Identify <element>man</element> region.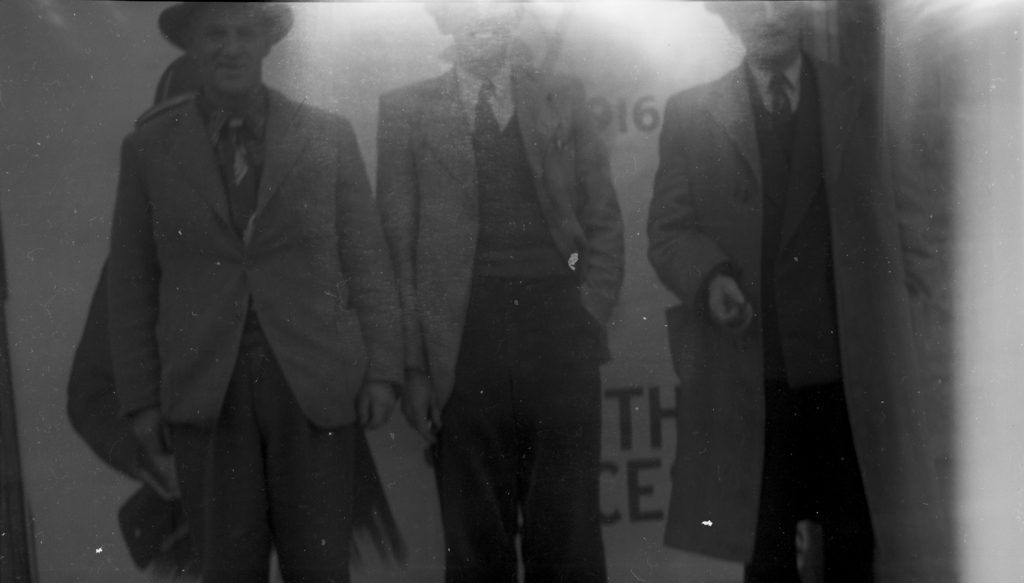
Region: bbox(375, 0, 625, 582).
